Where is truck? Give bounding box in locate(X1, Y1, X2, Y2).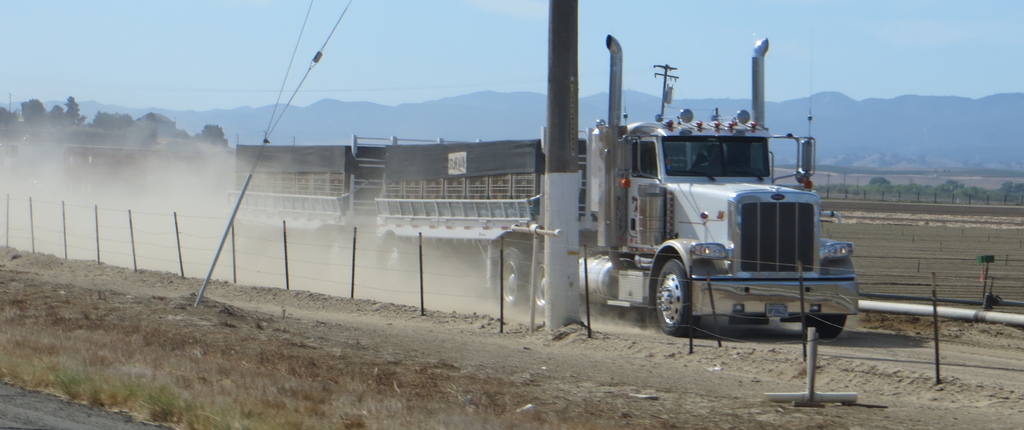
locate(269, 82, 861, 361).
